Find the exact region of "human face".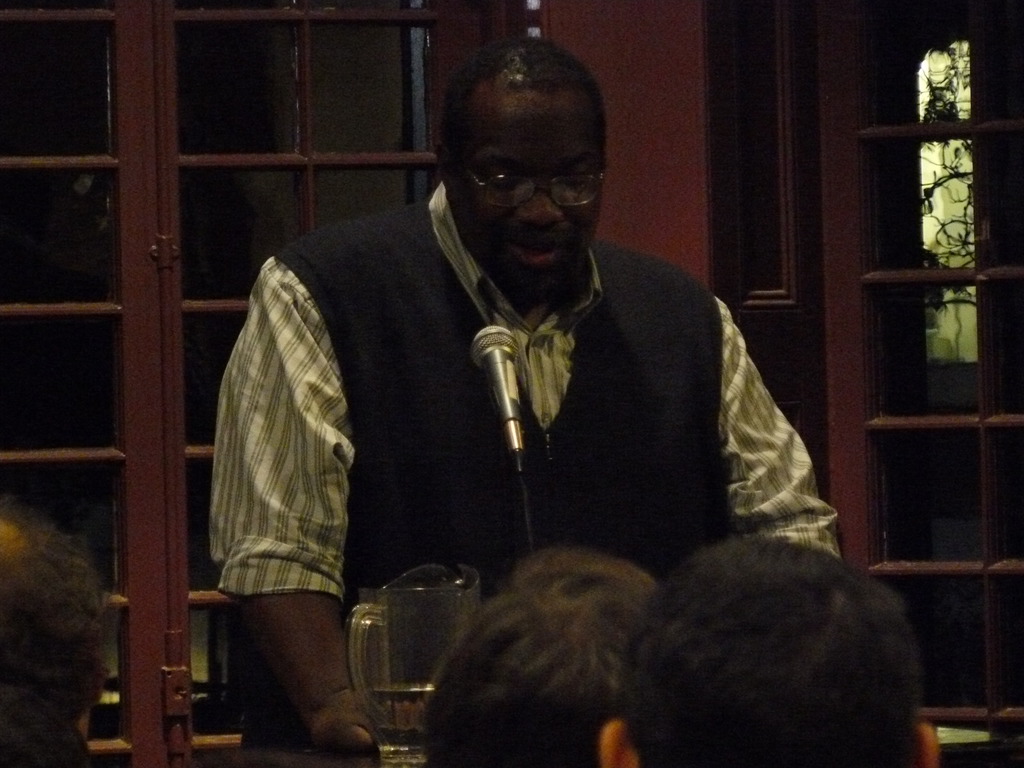
Exact region: BBox(453, 93, 605, 298).
